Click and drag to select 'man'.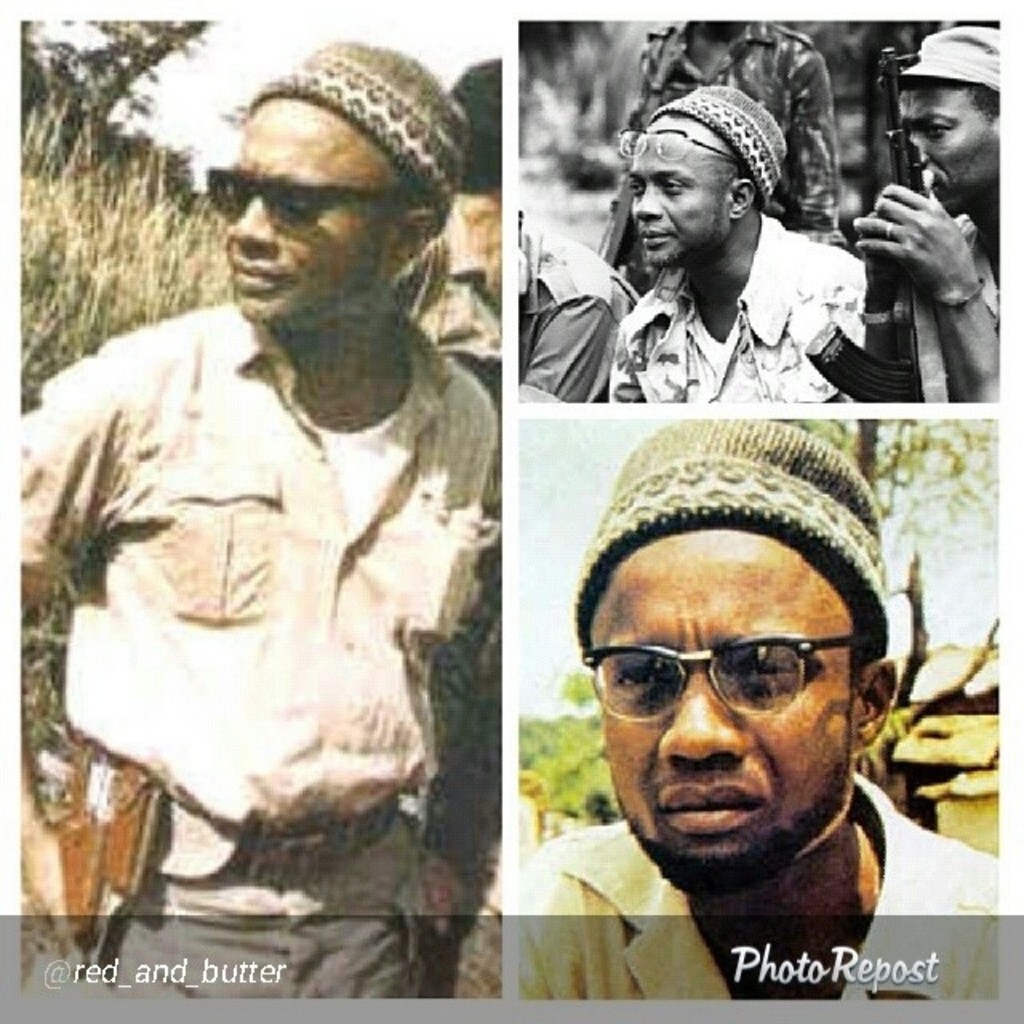
Selection: 611,6,846,293.
